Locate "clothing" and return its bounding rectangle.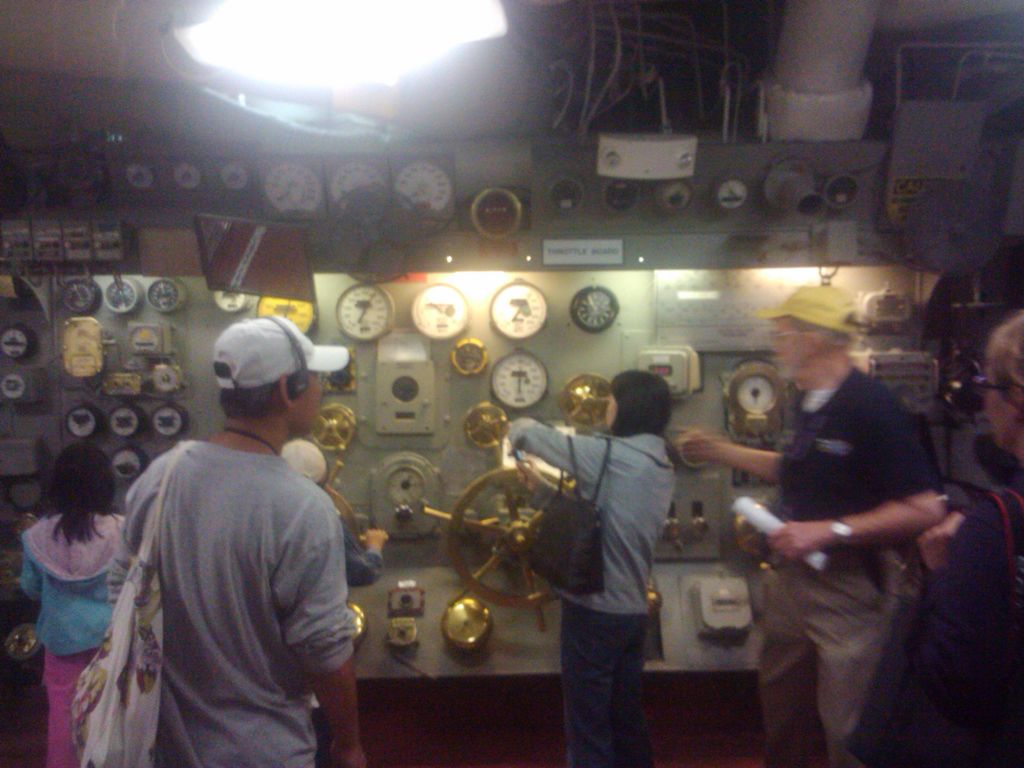
{"x1": 19, "y1": 511, "x2": 125, "y2": 767}.
